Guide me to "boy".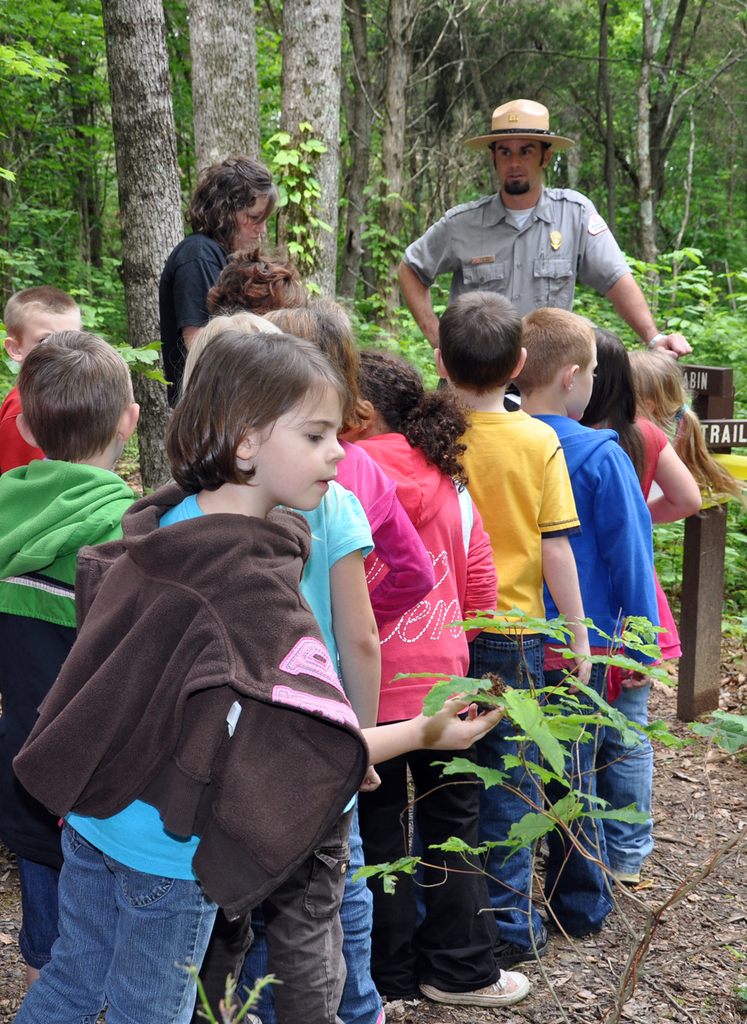
Guidance: [0,279,99,475].
